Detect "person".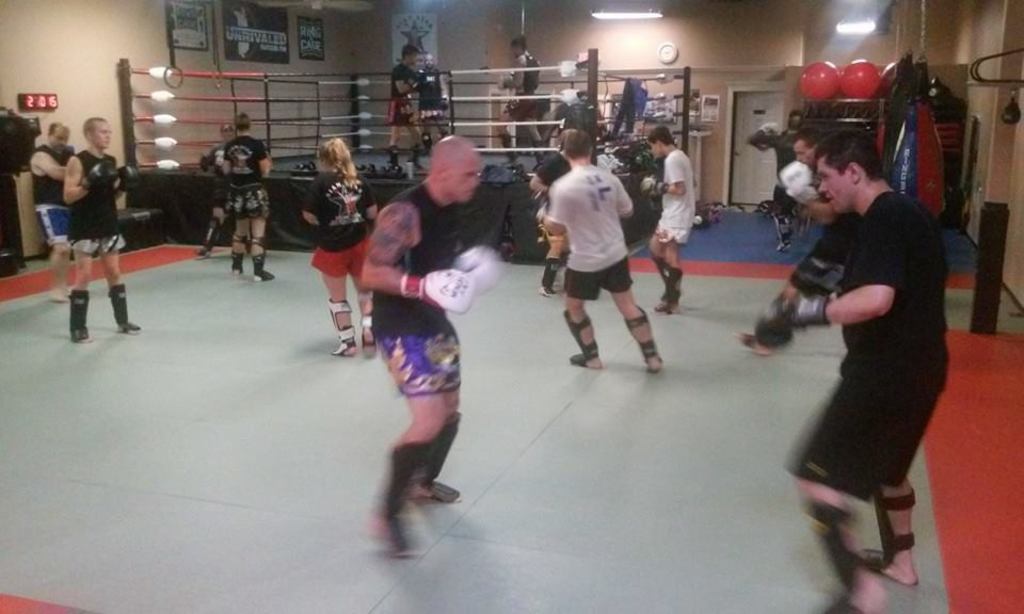
Detected at [x1=767, y1=130, x2=950, y2=613].
